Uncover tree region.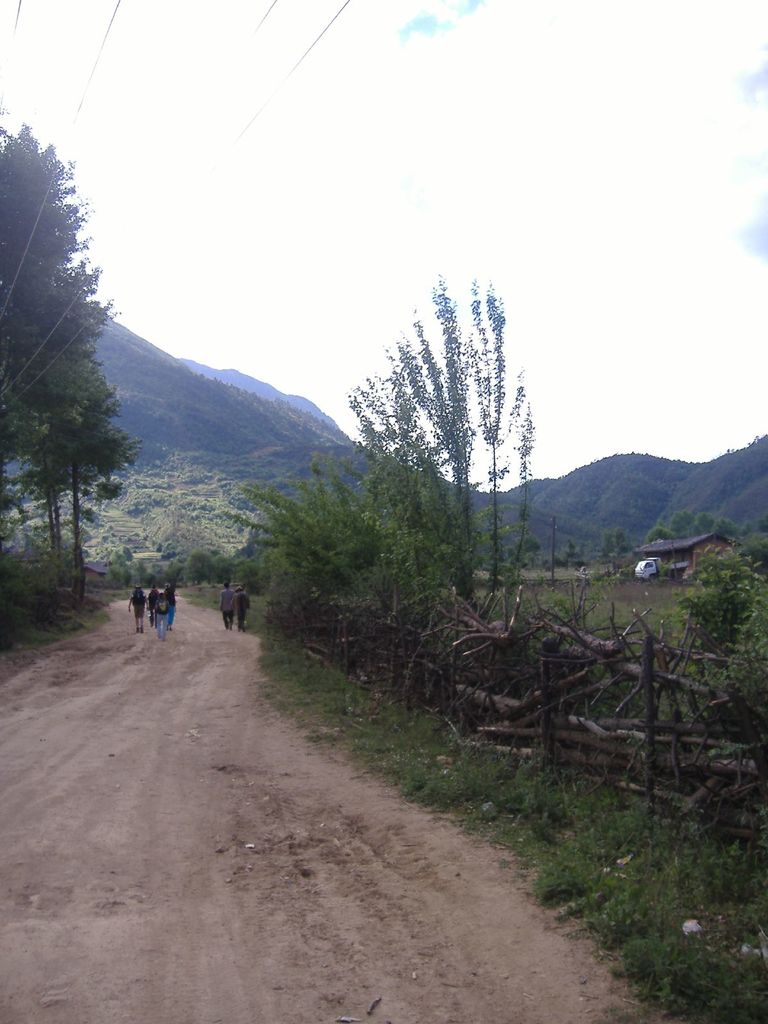
Uncovered: crop(1, 326, 118, 595).
